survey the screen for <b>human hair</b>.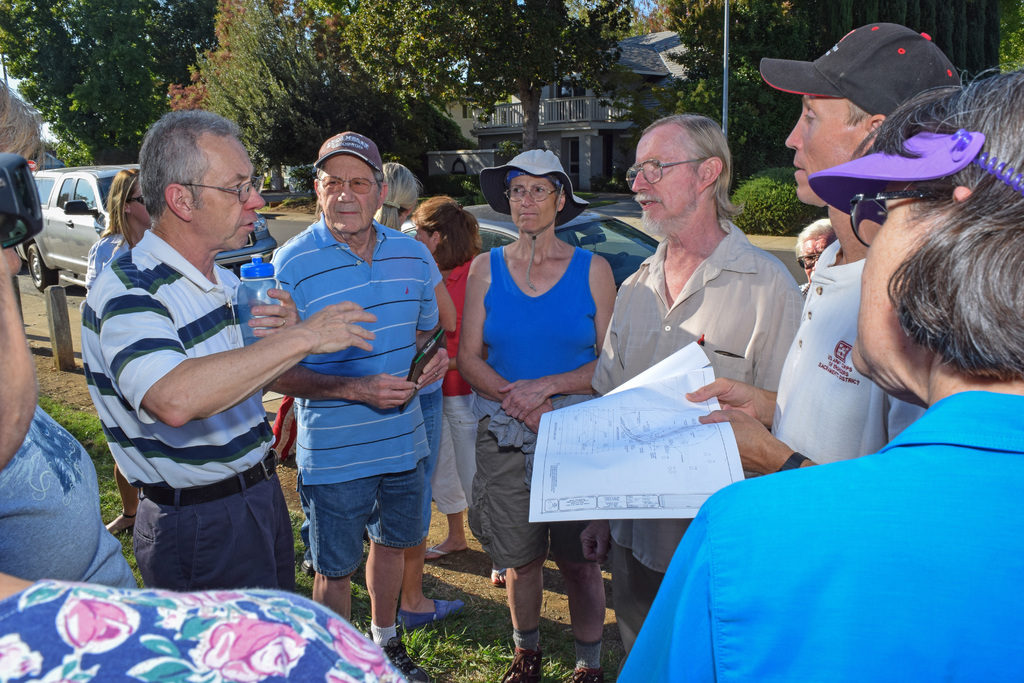
Survey found: locate(0, 94, 42, 156).
